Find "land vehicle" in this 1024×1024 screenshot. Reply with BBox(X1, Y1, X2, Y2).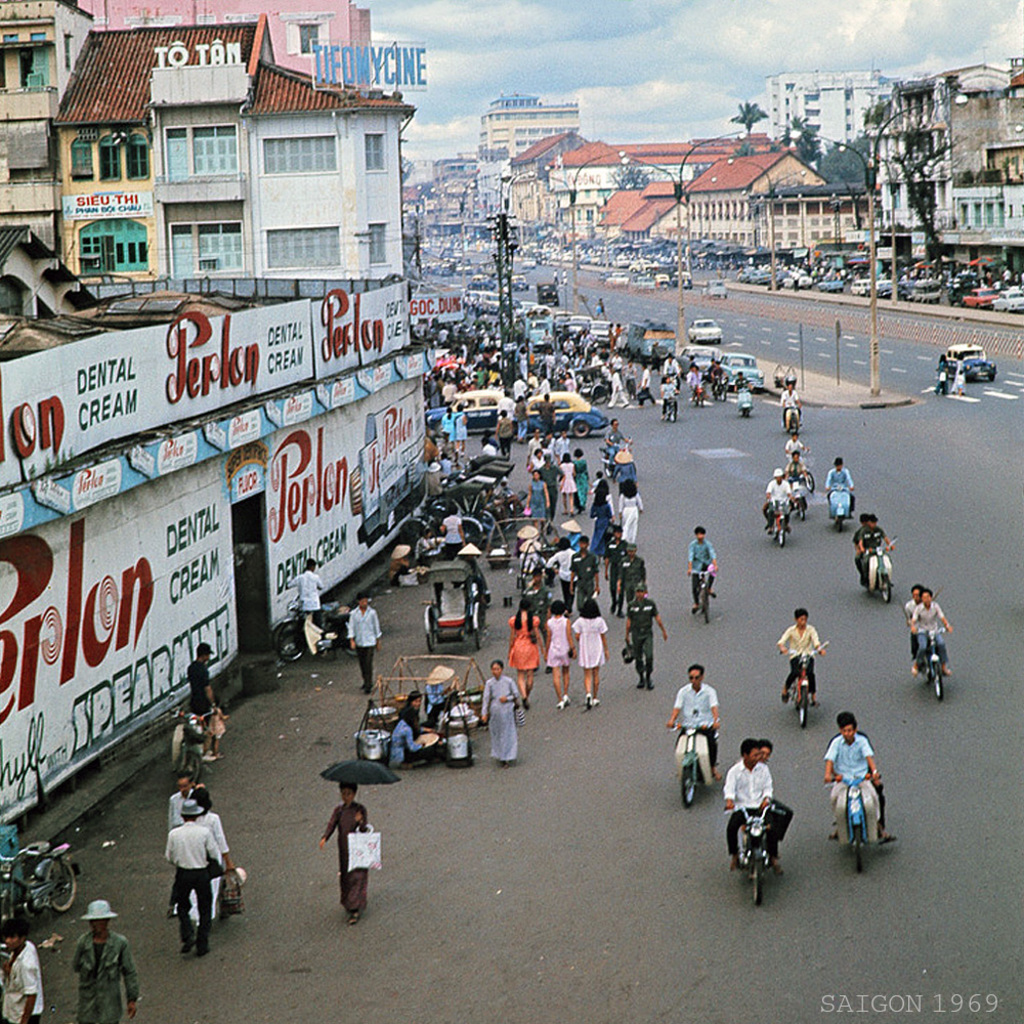
BBox(786, 406, 803, 434).
